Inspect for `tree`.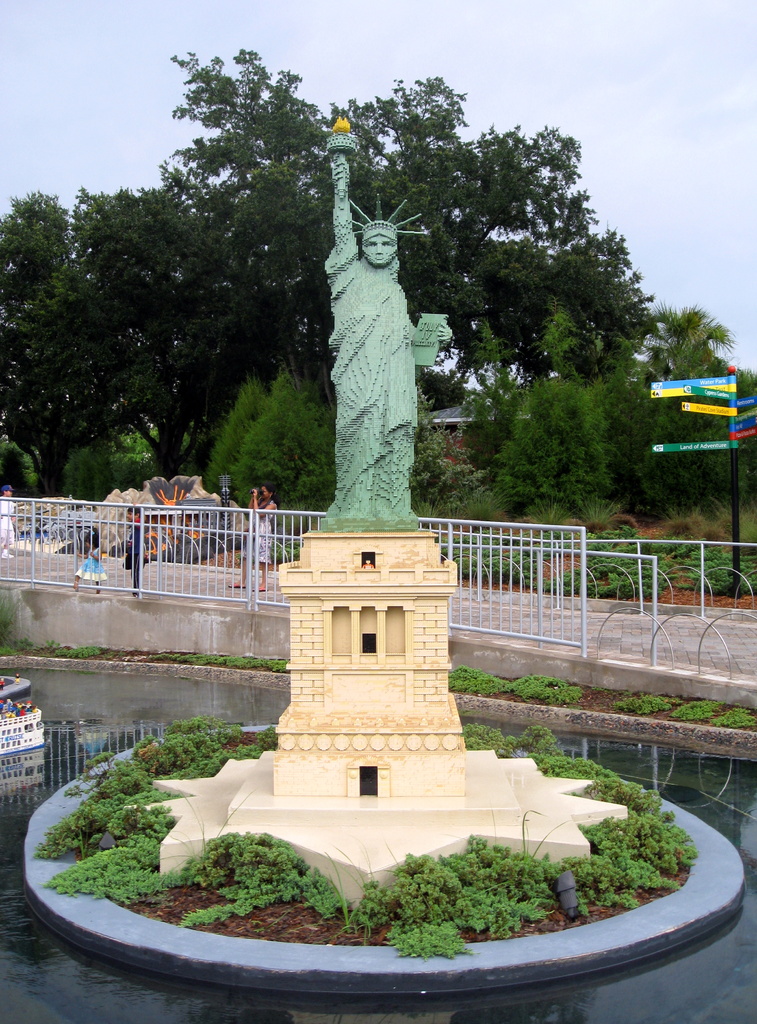
Inspection: box=[646, 302, 746, 388].
